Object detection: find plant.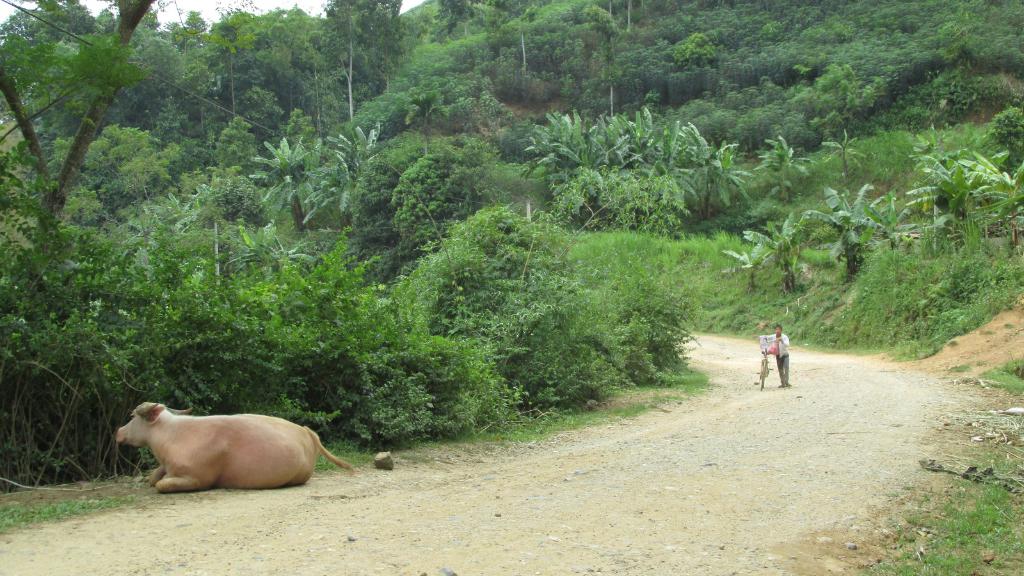
751, 175, 817, 288.
